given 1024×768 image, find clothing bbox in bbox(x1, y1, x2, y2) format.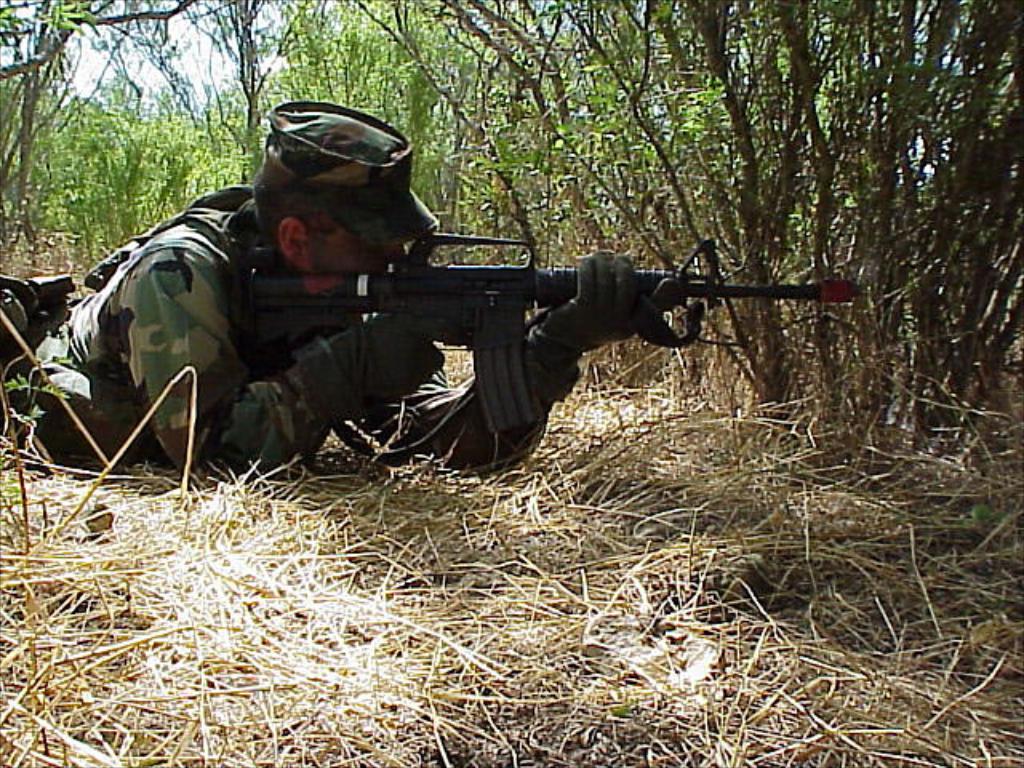
bbox(0, 182, 547, 478).
